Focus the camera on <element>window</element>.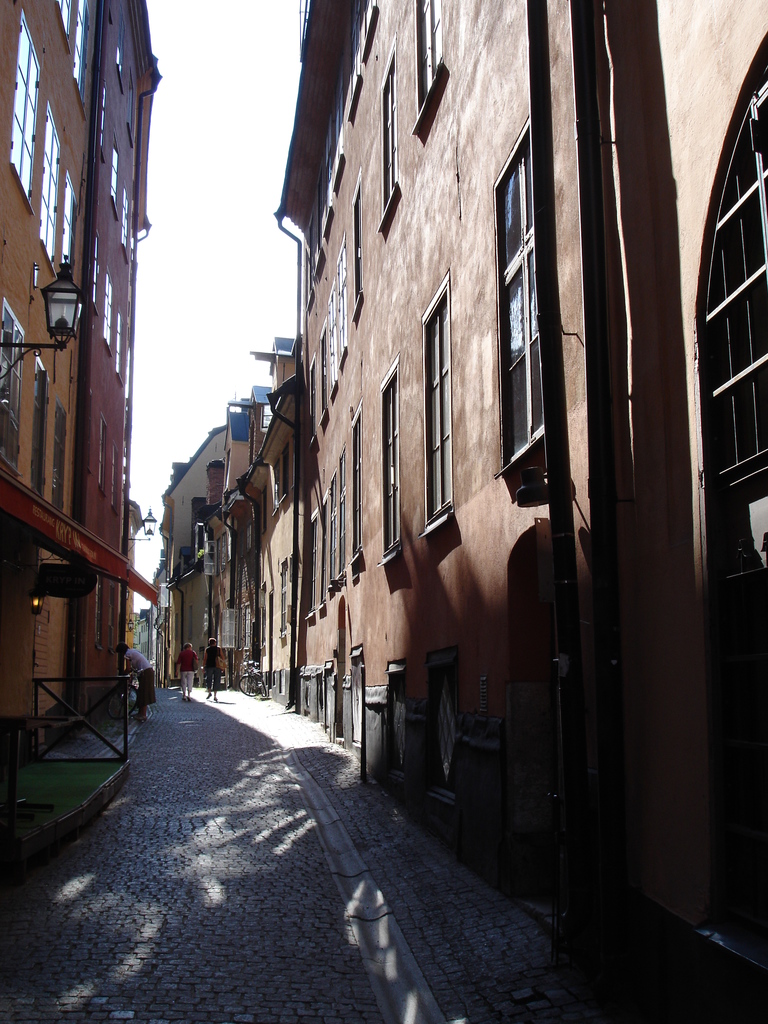
Focus region: locate(410, 0, 451, 141).
